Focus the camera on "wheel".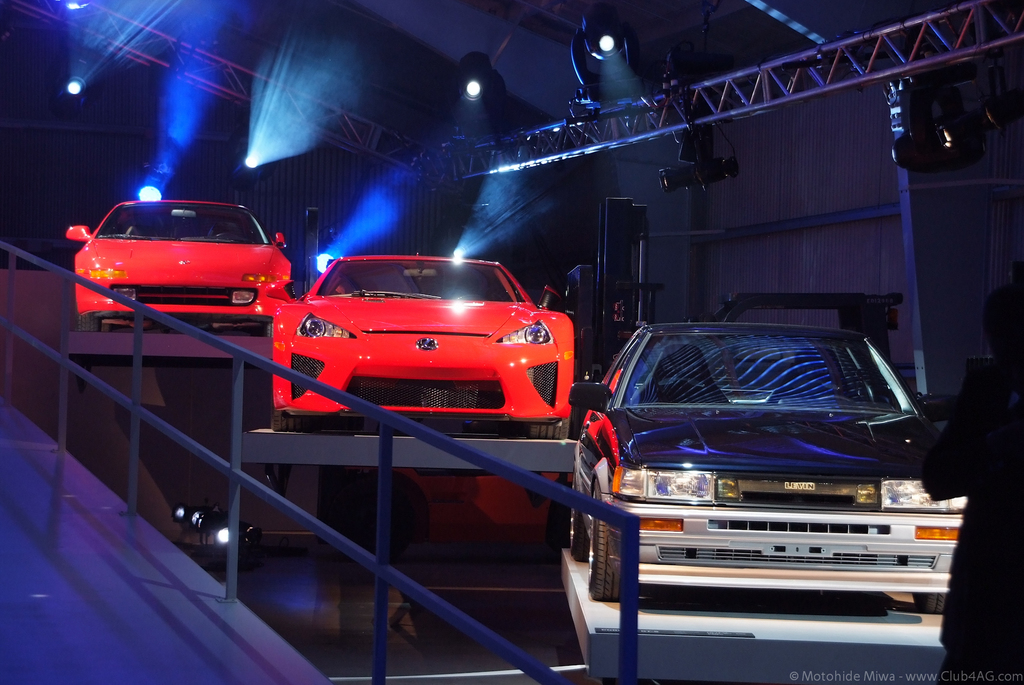
Focus region: (left=529, top=412, right=570, bottom=439).
